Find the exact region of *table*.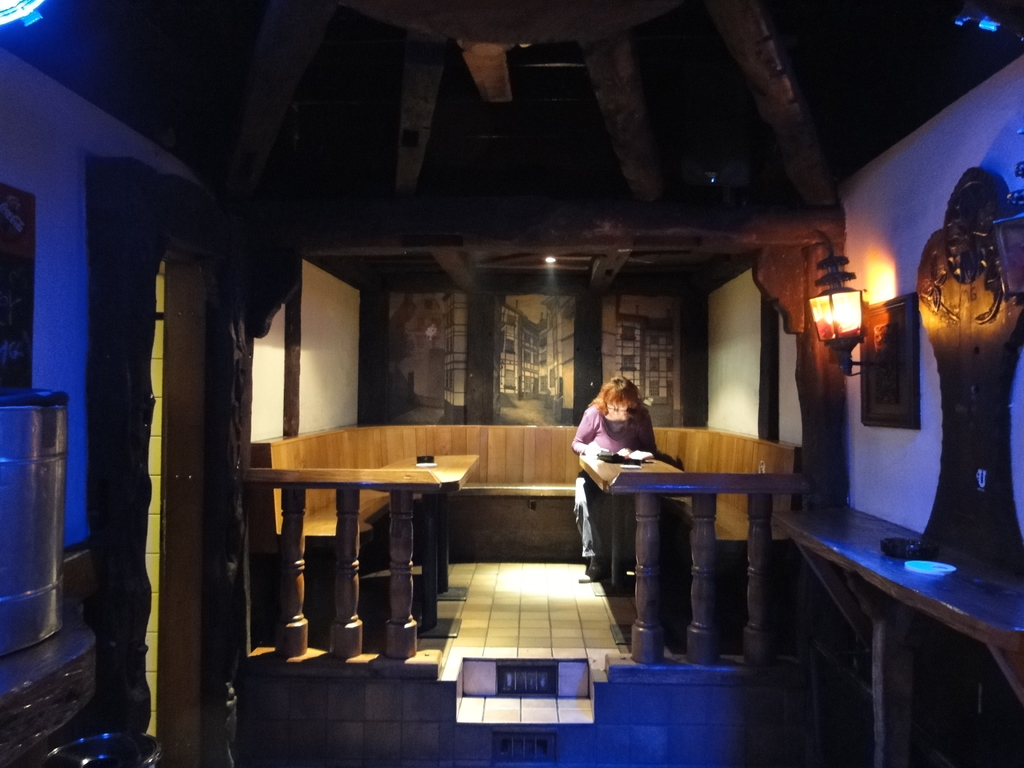
Exact region: [left=374, top=449, right=473, bottom=638].
